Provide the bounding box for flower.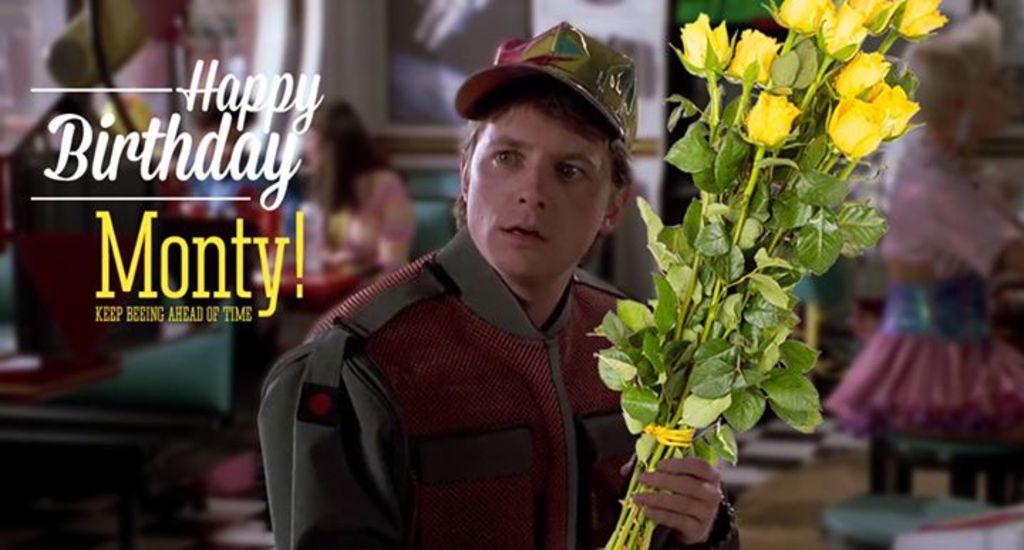
l=825, t=0, r=849, b=57.
